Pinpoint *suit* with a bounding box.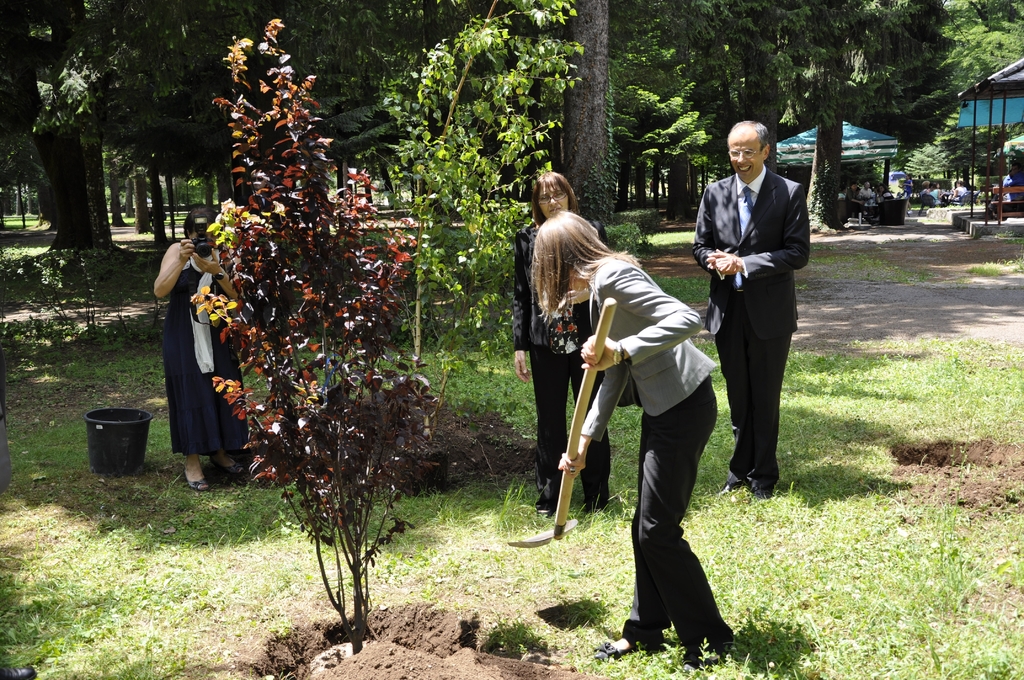
x1=706, y1=122, x2=815, y2=514.
